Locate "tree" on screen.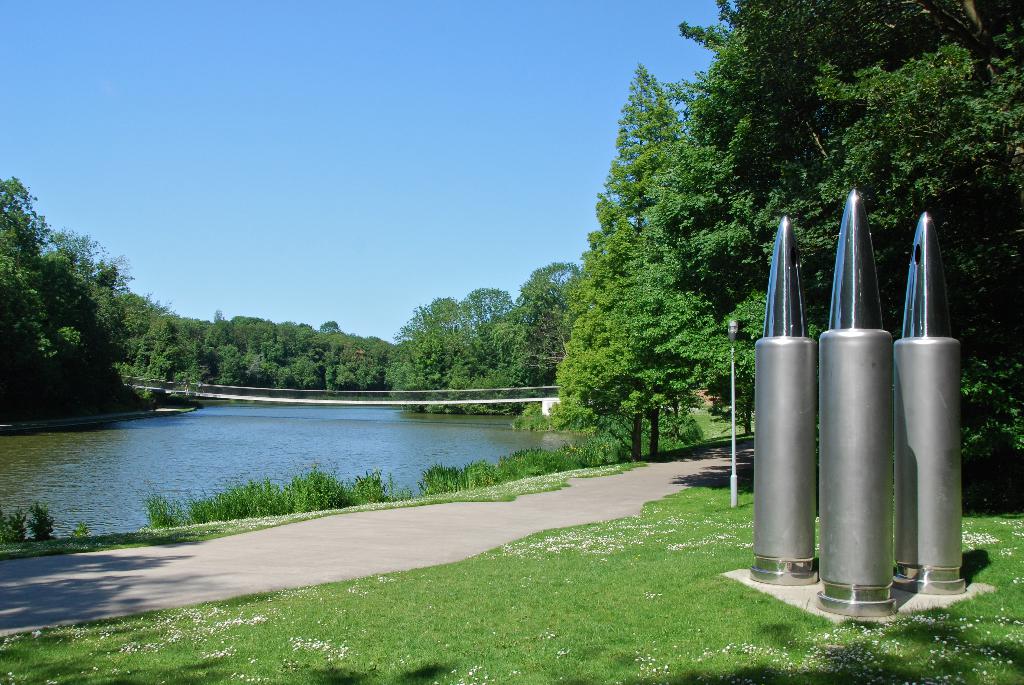
On screen at (x1=257, y1=318, x2=273, y2=352).
